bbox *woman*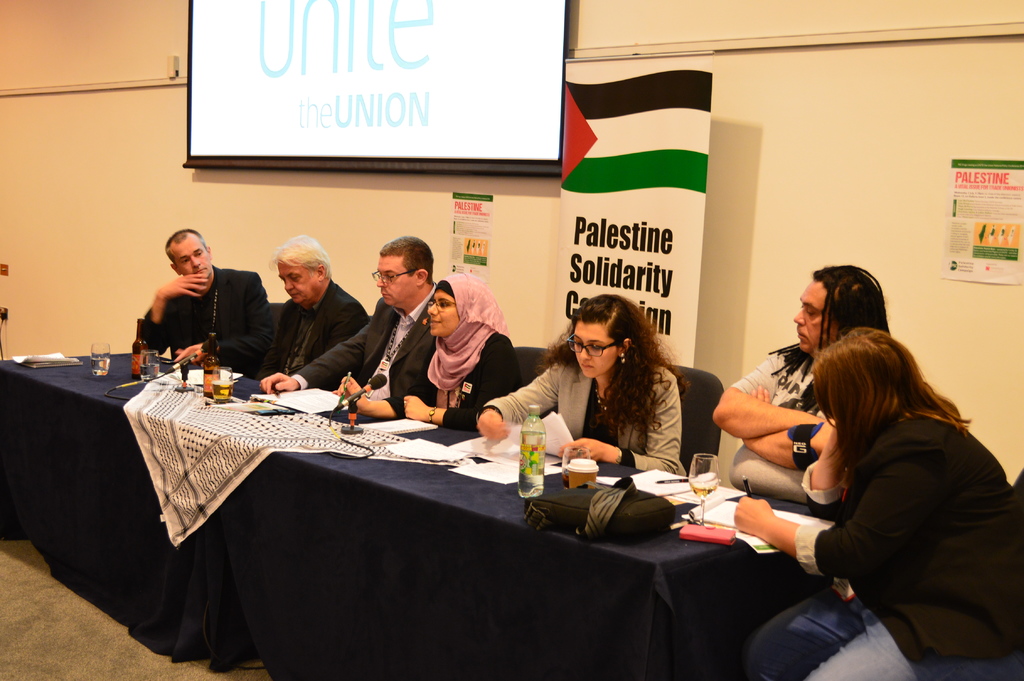
region(477, 294, 692, 484)
